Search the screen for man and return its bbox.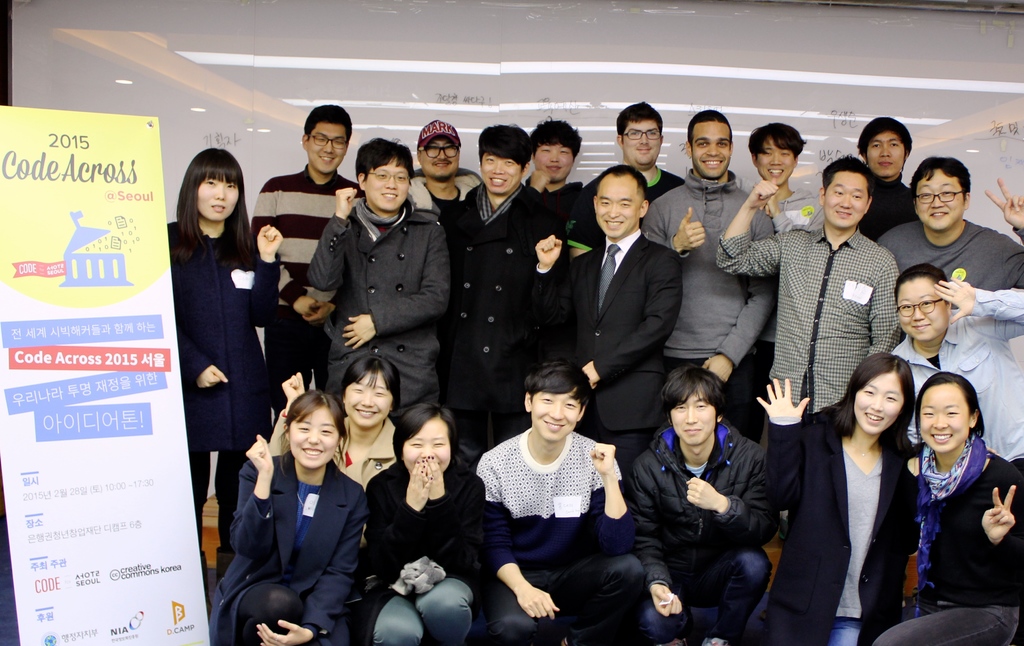
Found: [403, 118, 483, 241].
